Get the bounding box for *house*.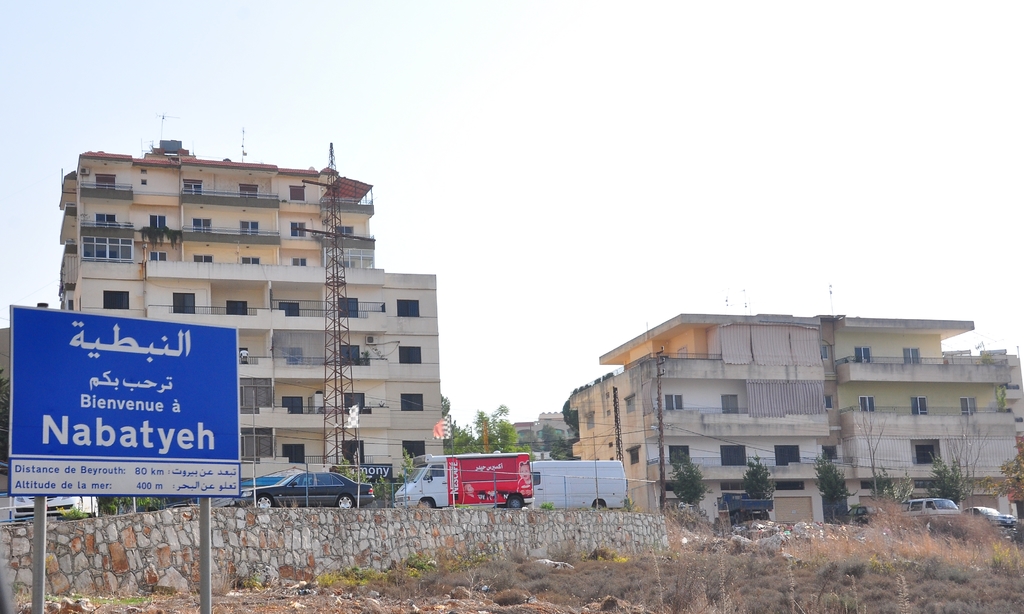
(left=55, top=141, right=446, bottom=494).
